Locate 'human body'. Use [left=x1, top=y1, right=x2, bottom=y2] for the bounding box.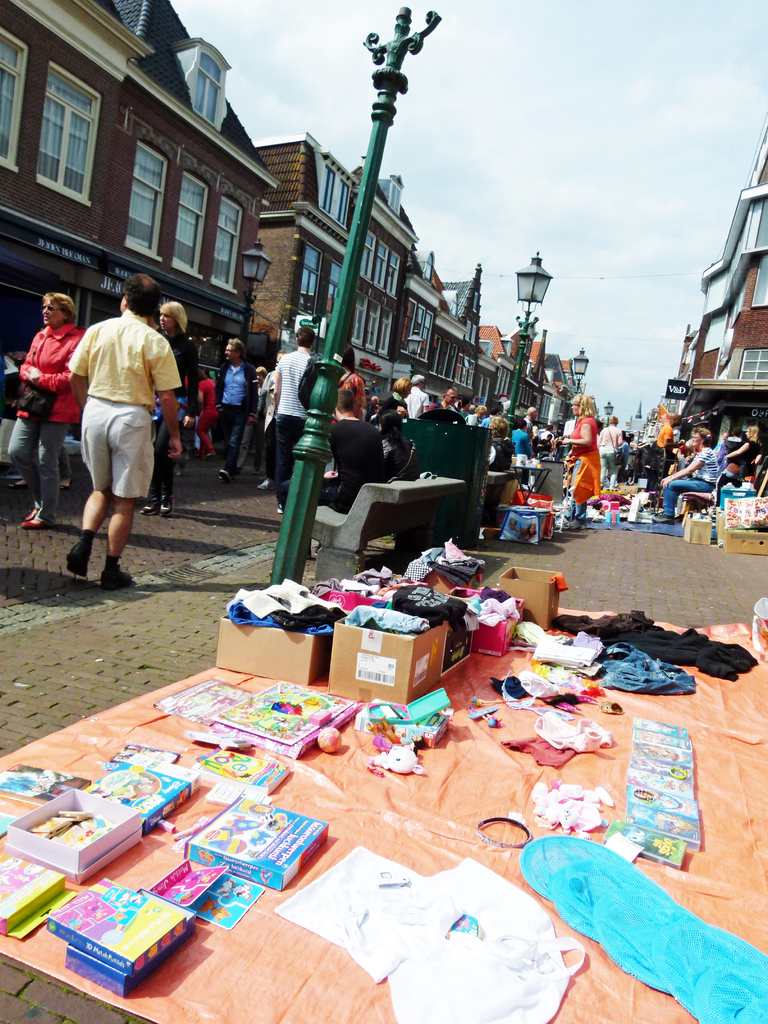
[left=56, top=262, right=177, bottom=584].
